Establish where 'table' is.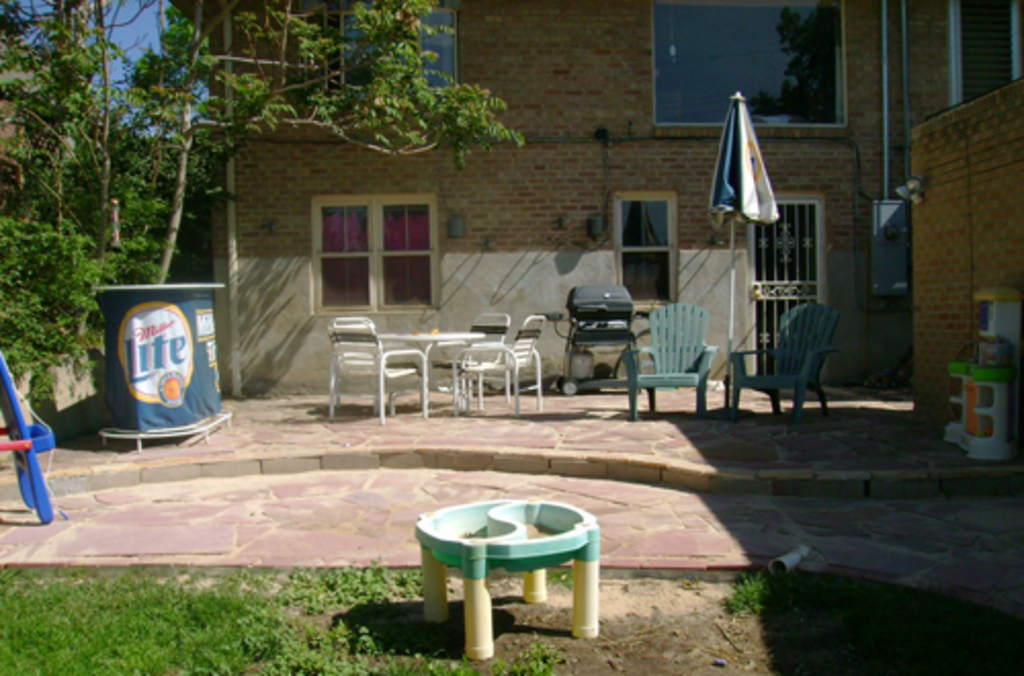
Established at bbox=(412, 492, 598, 664).
